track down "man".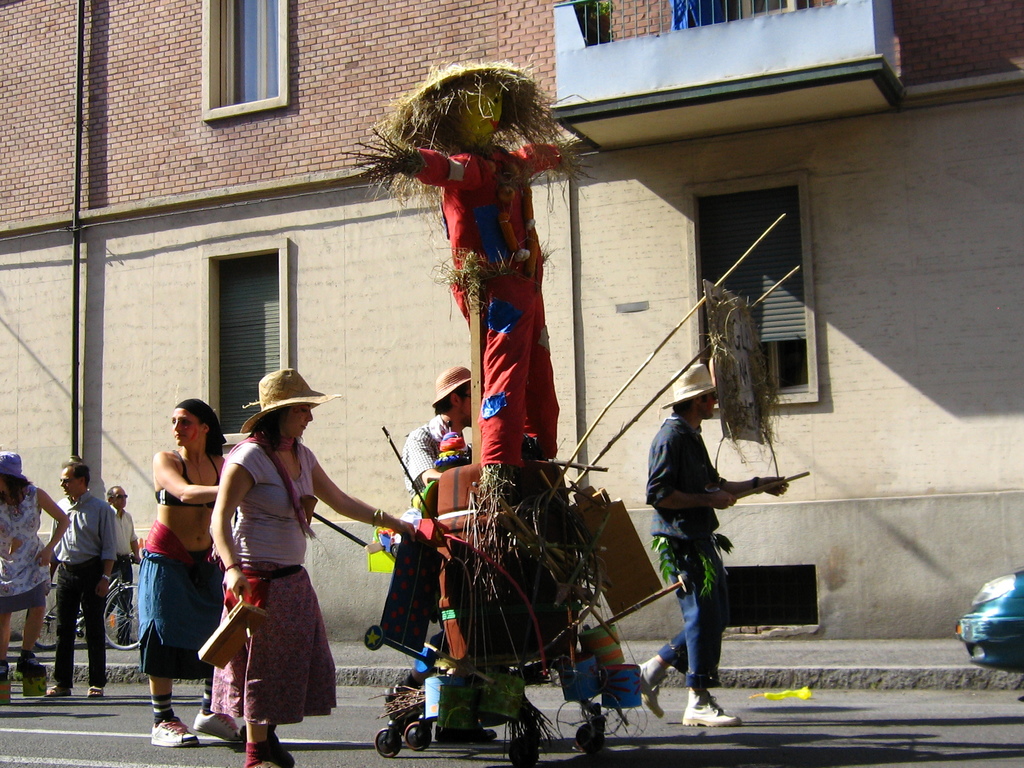
Tracked to {"left": 24, "top": 455, "right": 117, "bottom": 697}.
